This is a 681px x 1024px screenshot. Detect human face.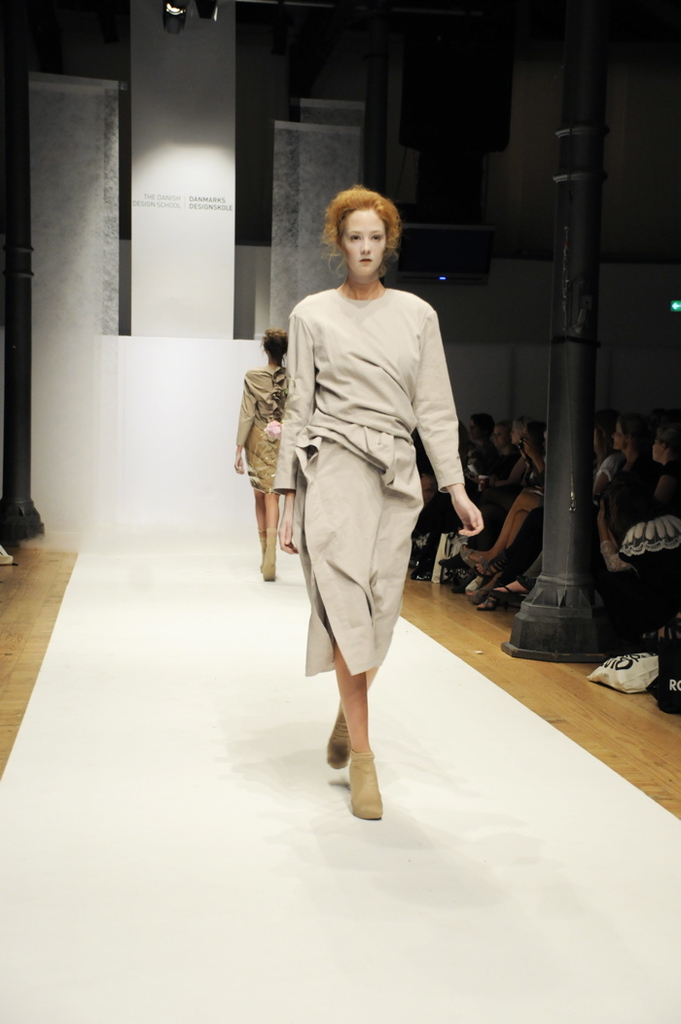
box=[509, 427, 523, 444].
